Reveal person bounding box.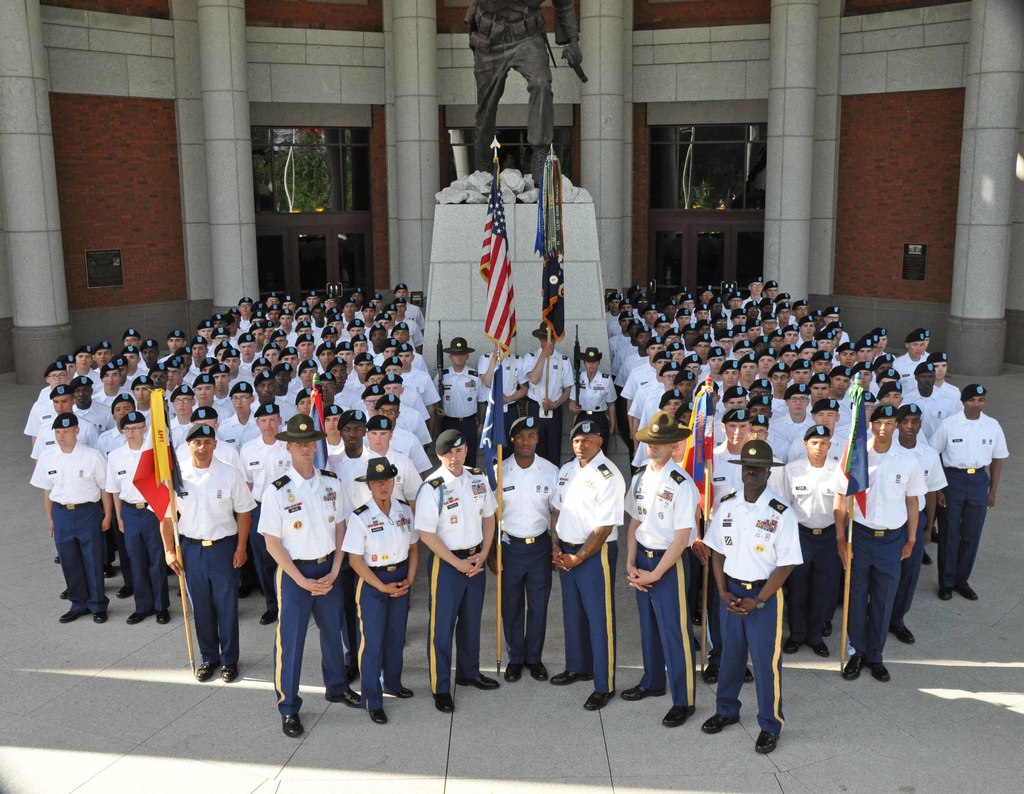
Revealed: [175, 407, 252, 590].
